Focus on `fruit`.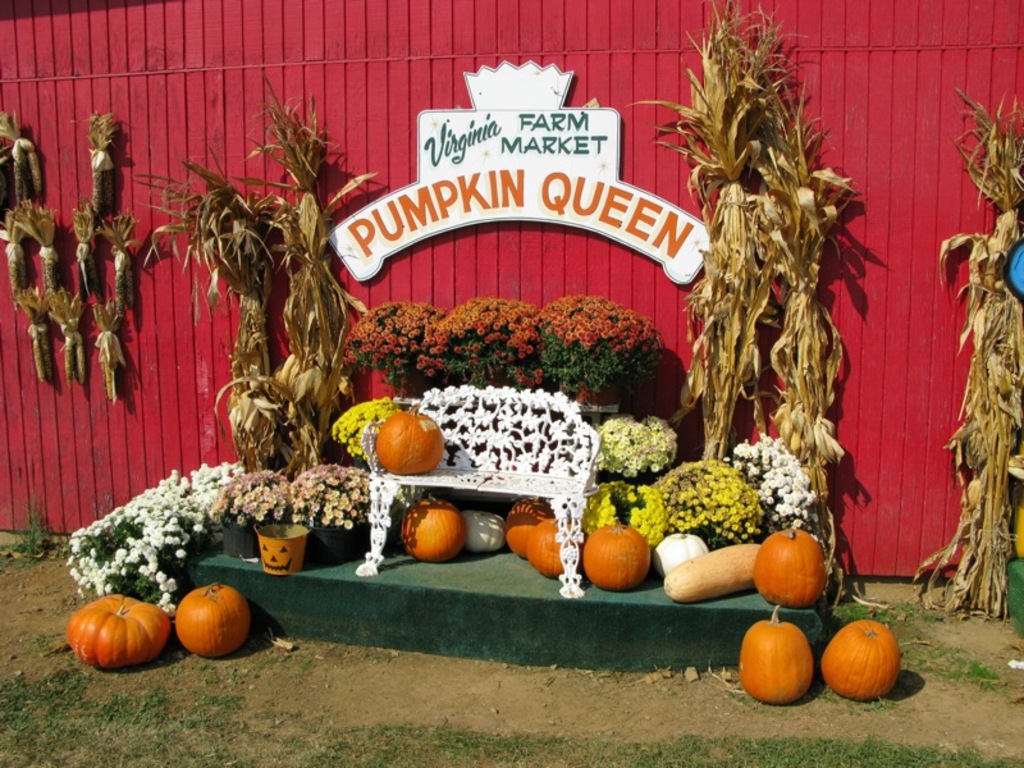
Focused at x1=817, y1=618, x2=896, y2=700.
